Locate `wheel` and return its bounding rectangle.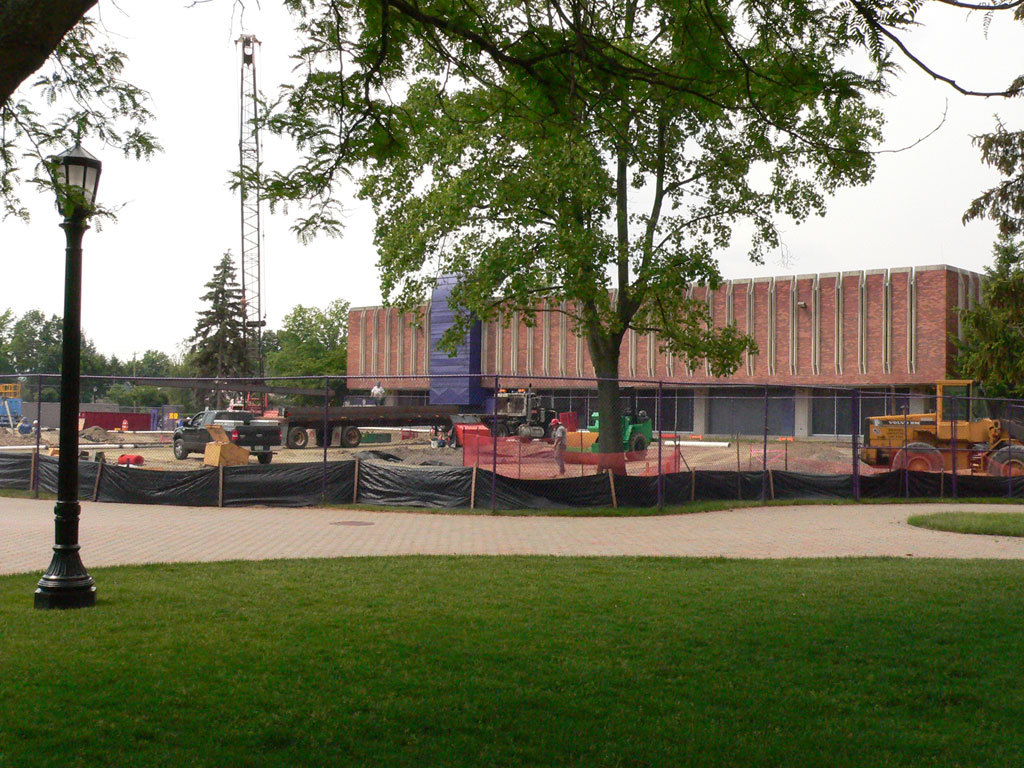
626 432 650 459.
